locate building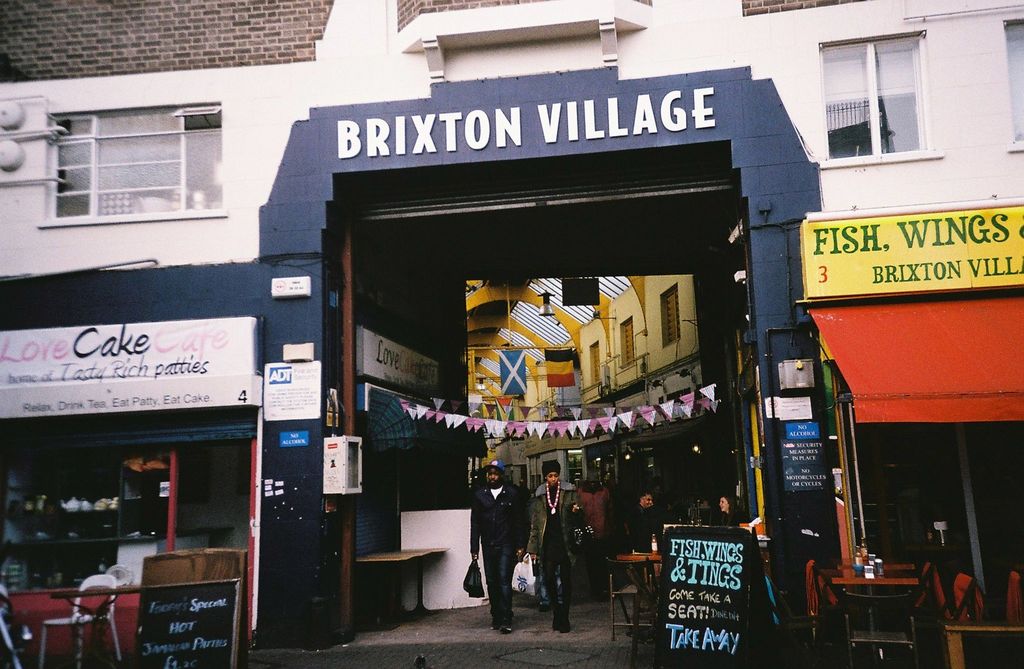
box(0, 0, 1023, 668)
